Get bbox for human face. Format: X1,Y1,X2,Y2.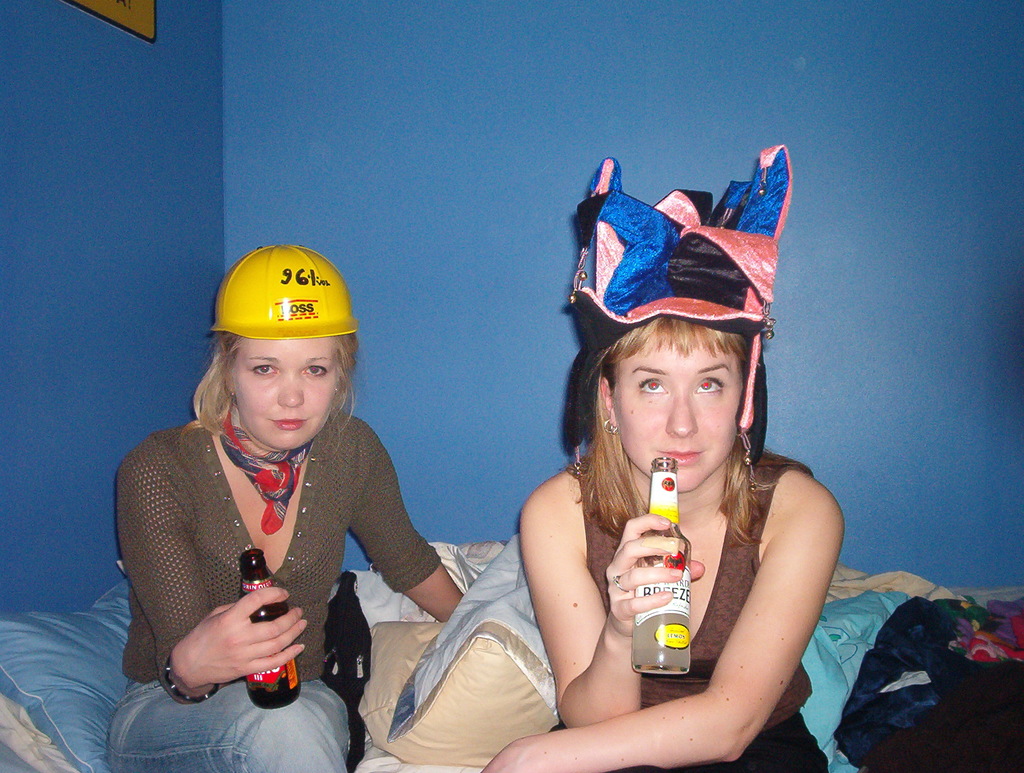
236,339,337,453.
